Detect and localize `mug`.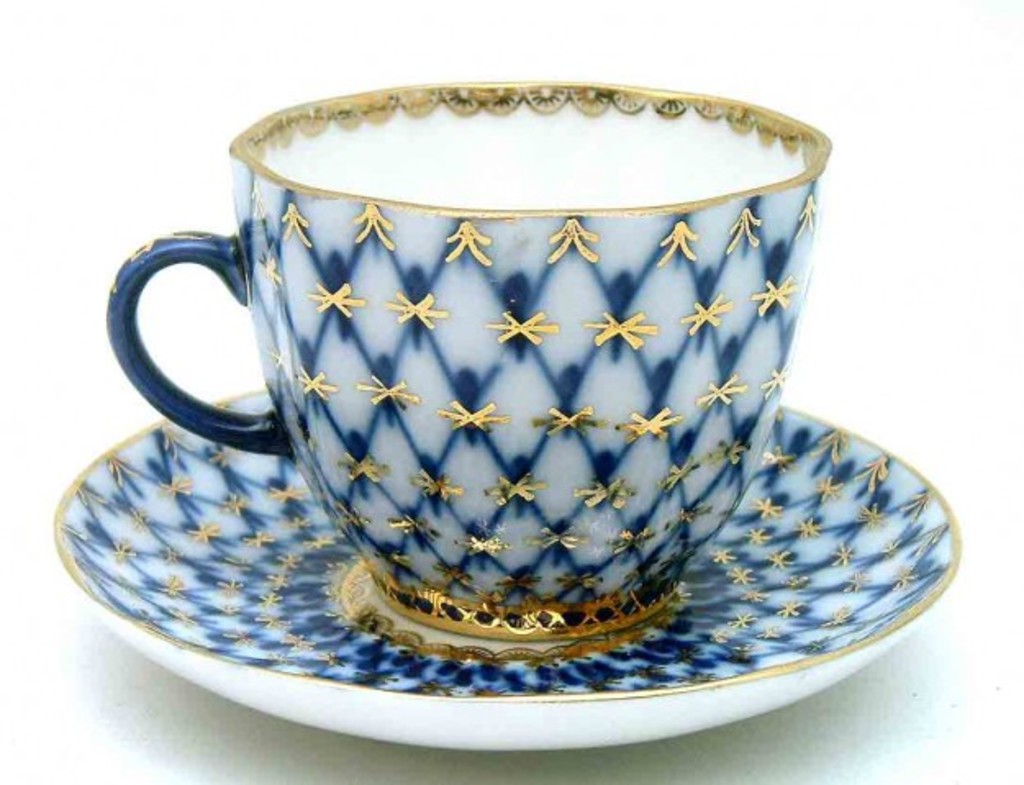
Localized at <region>102, 80, 831, 641</region>.
